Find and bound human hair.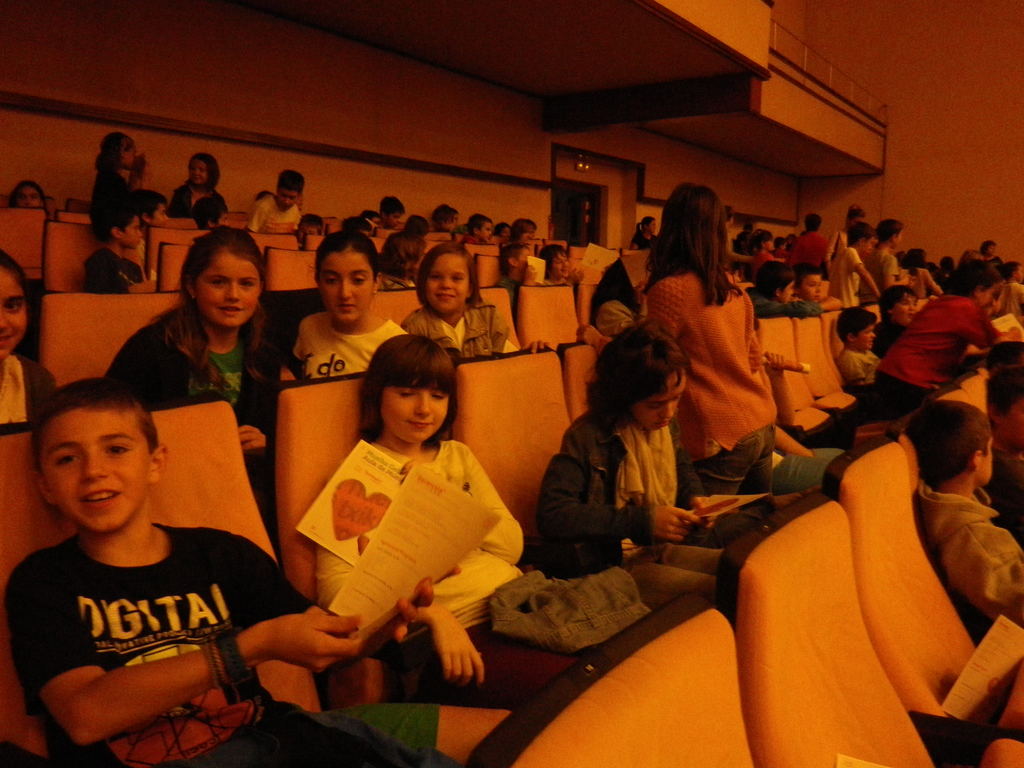
Bound: {"left": 980, "top": 239, "right": 995, "bottom": 260}.
